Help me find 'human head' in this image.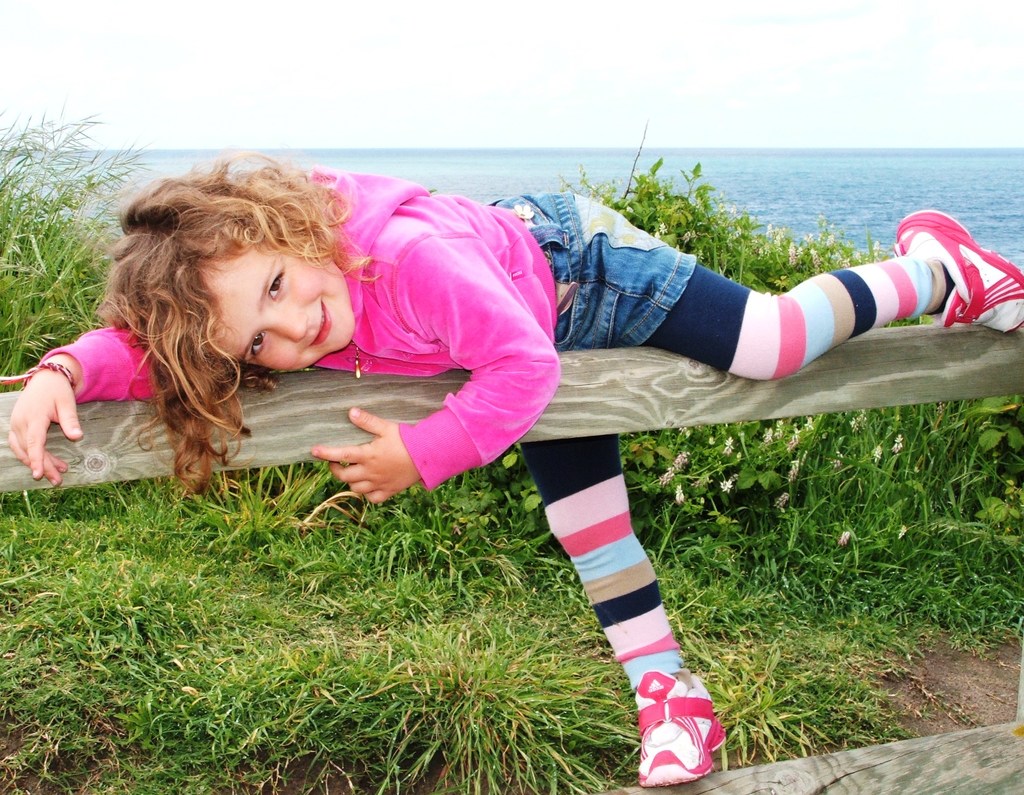
Found it: l=119, t=170, r=380, b=388.
